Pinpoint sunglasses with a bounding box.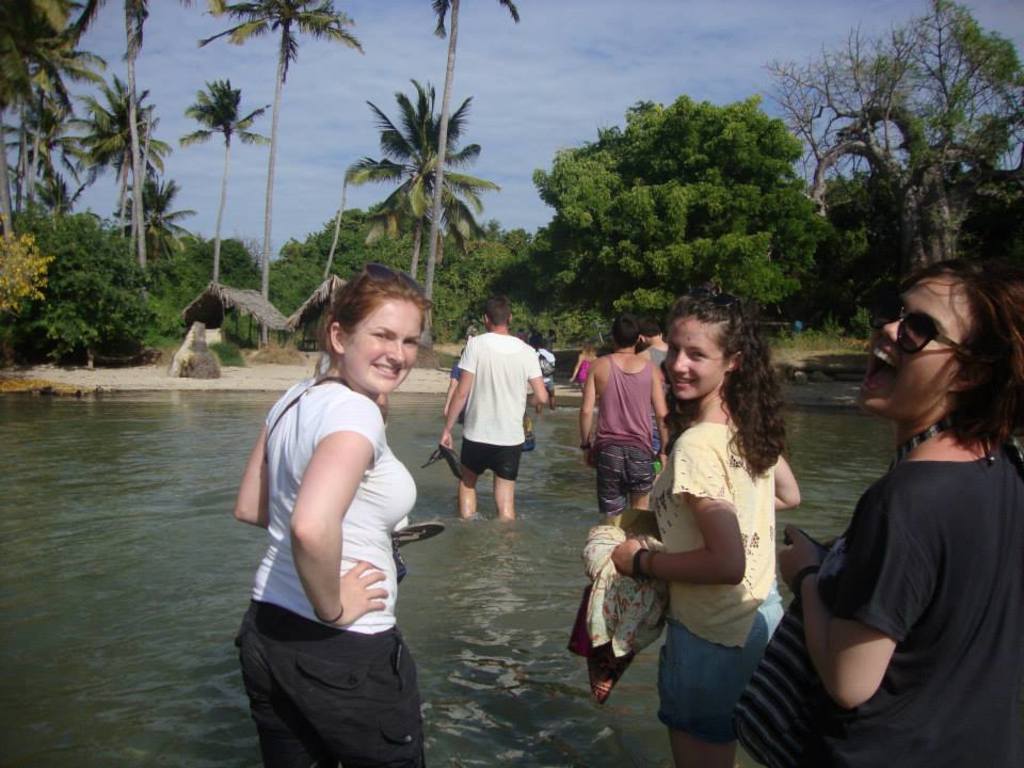
{"left": 340, "top": 263, "right": 421, "bottom": 311}.
